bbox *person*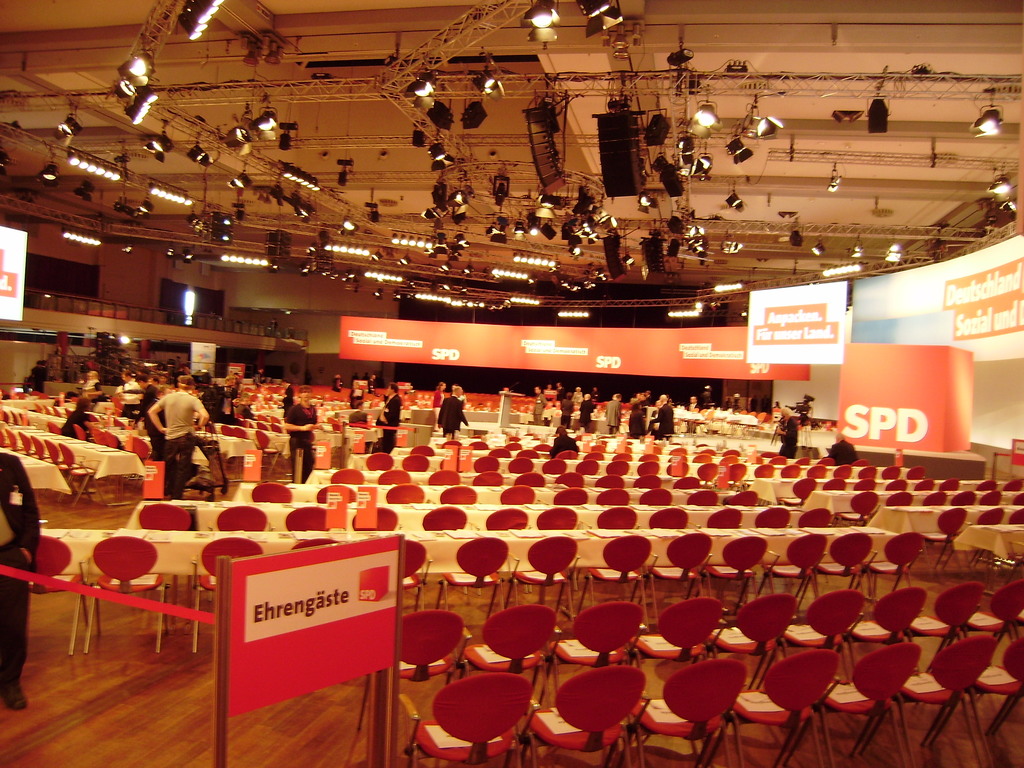
x1=138 y1=382 x2=200 y2=504
